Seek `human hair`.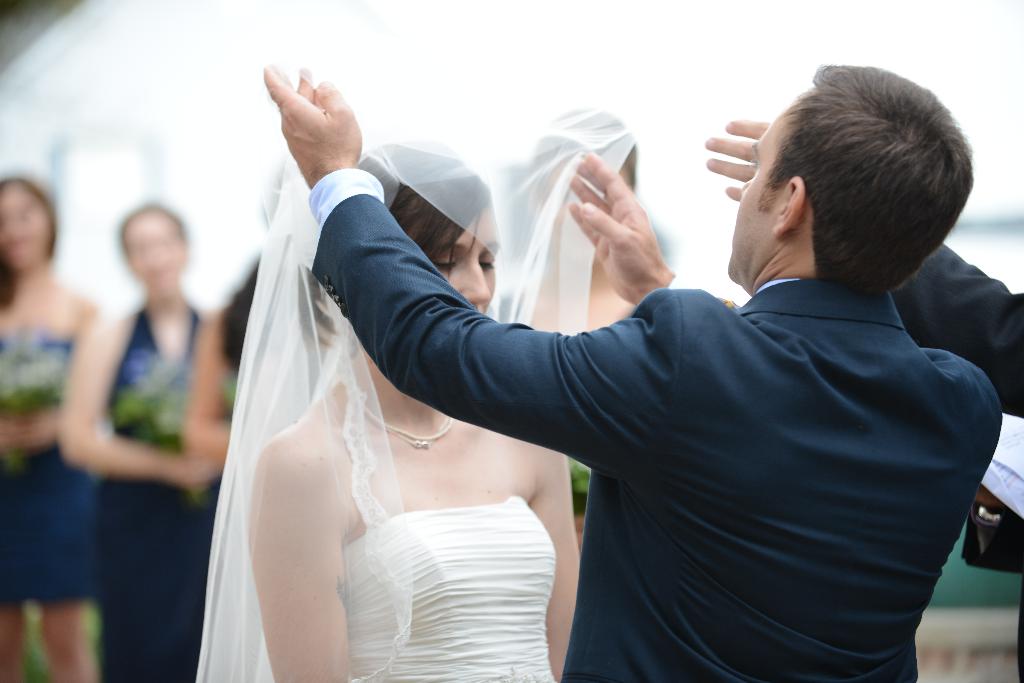
Rect(748, 67, 964, 246).
